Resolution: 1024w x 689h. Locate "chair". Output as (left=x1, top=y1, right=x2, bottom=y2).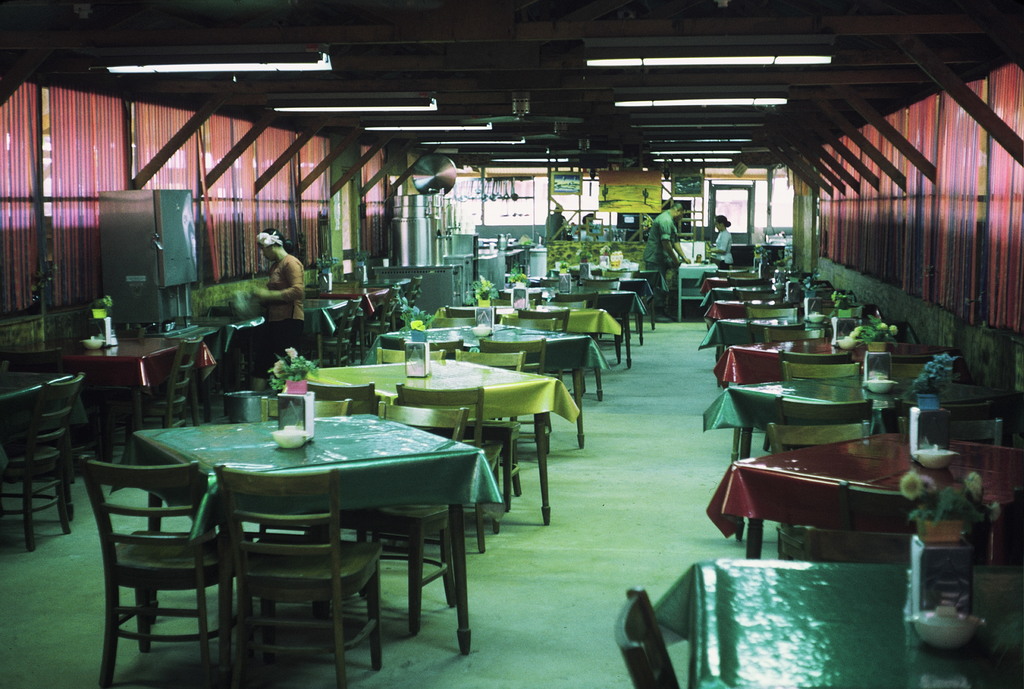
(left=746, top=307, right=803, bottom=323).
